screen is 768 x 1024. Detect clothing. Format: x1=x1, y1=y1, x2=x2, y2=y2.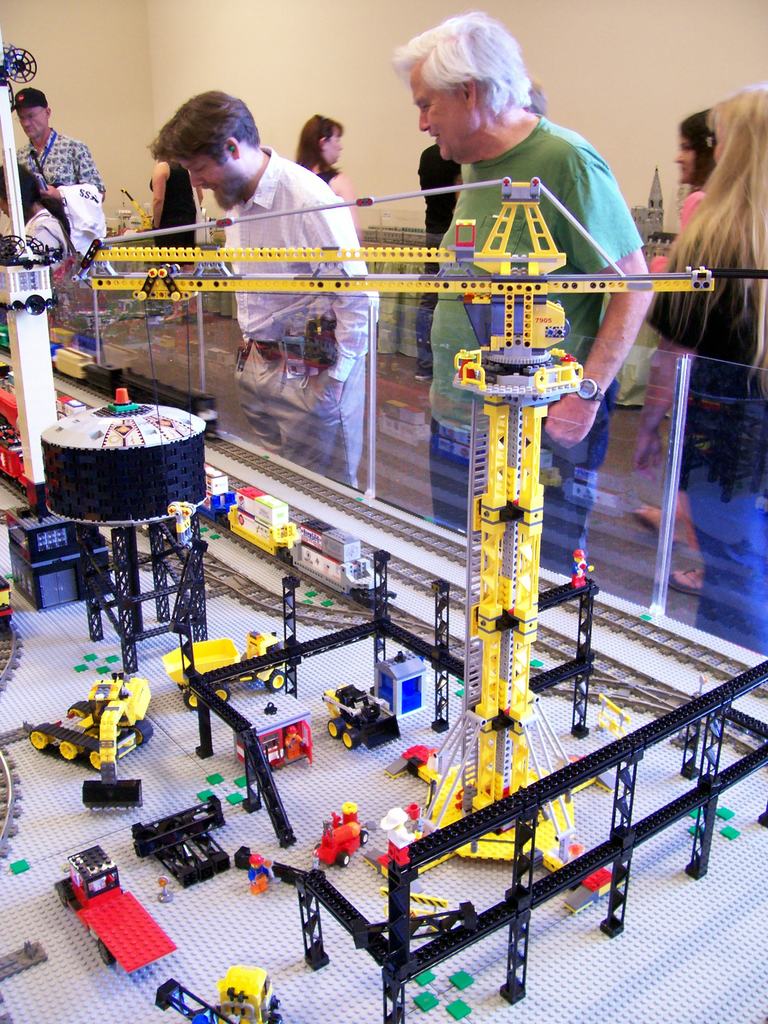
x1=644, y1=204, x2=767, y2=655.
